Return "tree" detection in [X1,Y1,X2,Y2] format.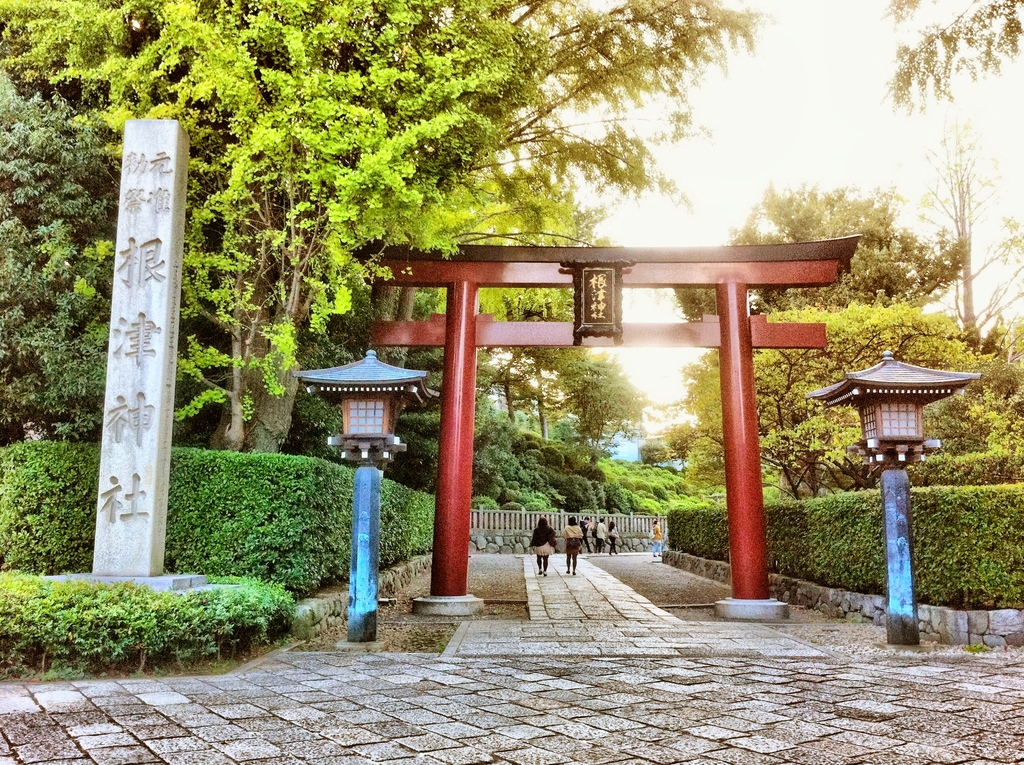
[880,0,1023,122].
